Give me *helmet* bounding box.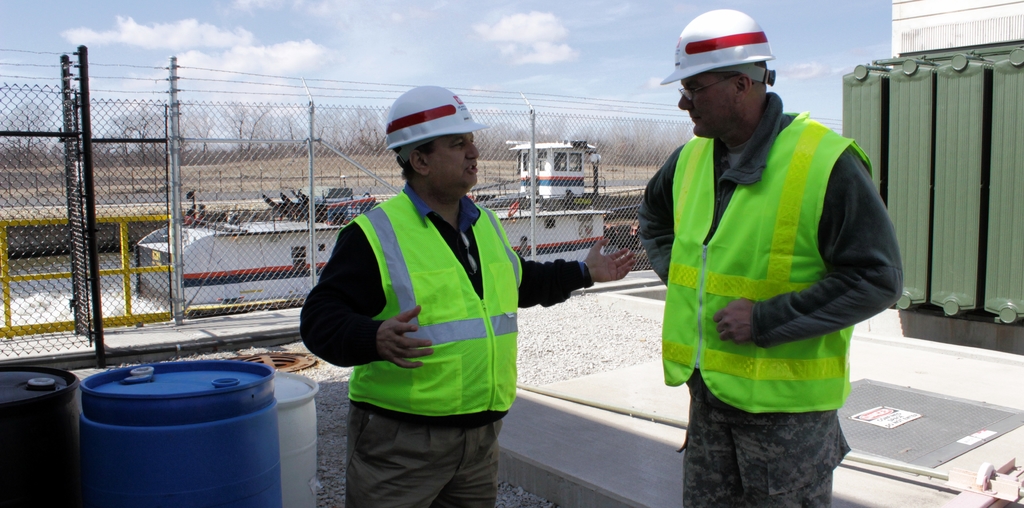
locate(381, 82, 484, 154).
